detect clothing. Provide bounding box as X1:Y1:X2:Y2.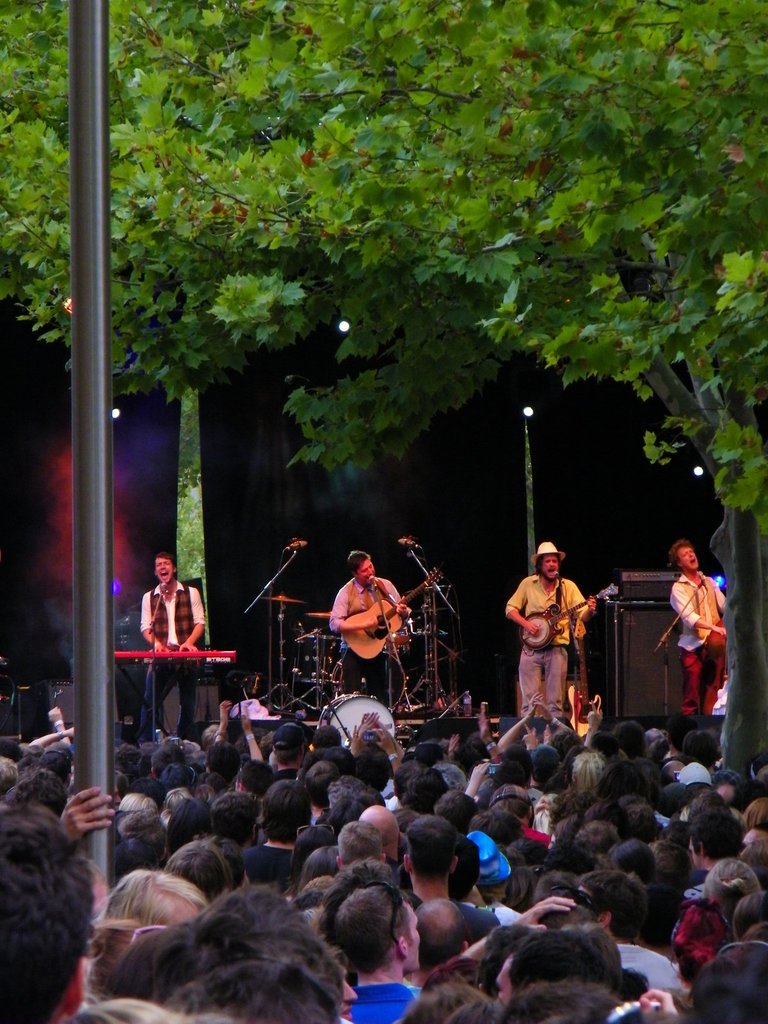
326:577:417:712.
